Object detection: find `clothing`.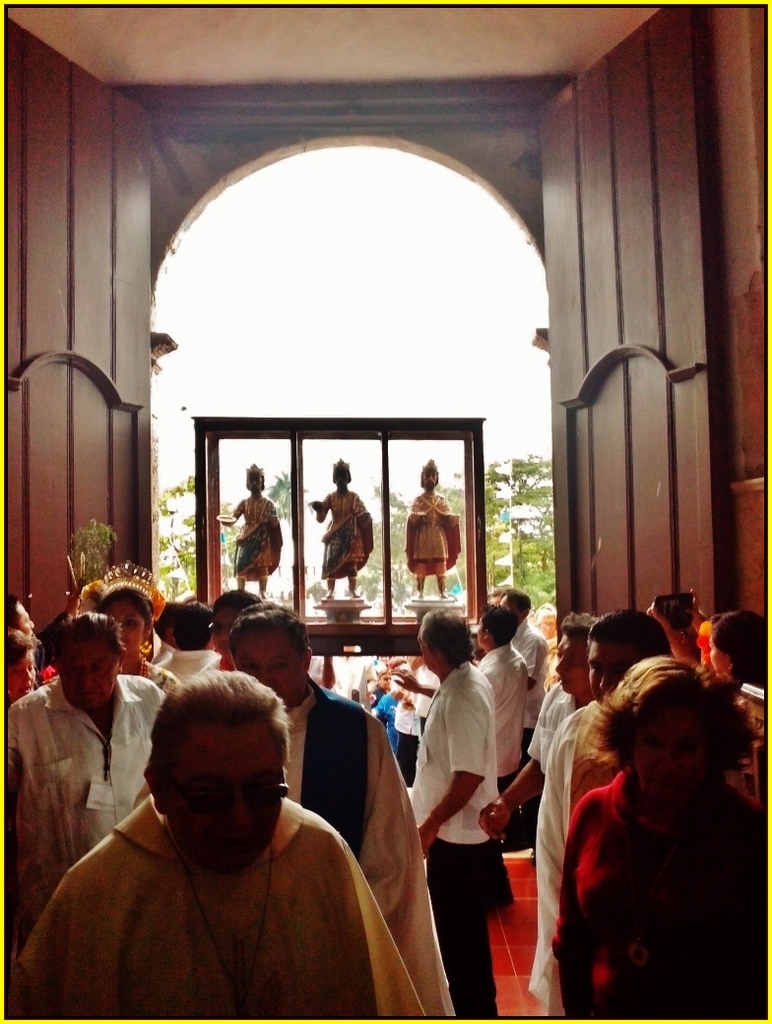
<box>0,792,421,1023</box>.
